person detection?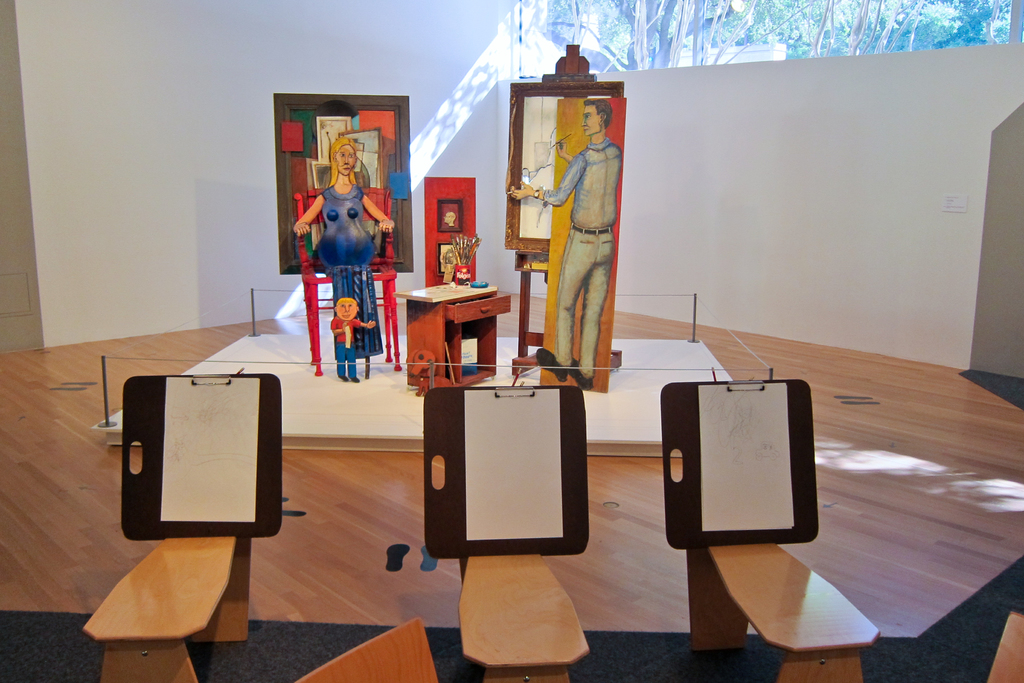
330:295:372:383
